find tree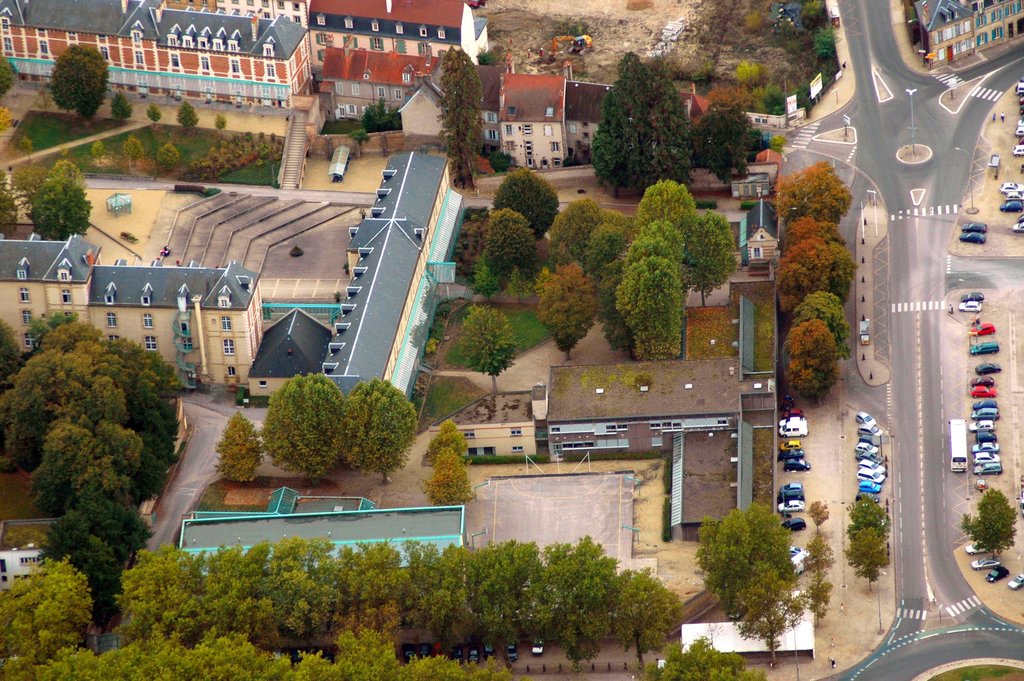
(left=616, top=259, right=684, bottom=358)
